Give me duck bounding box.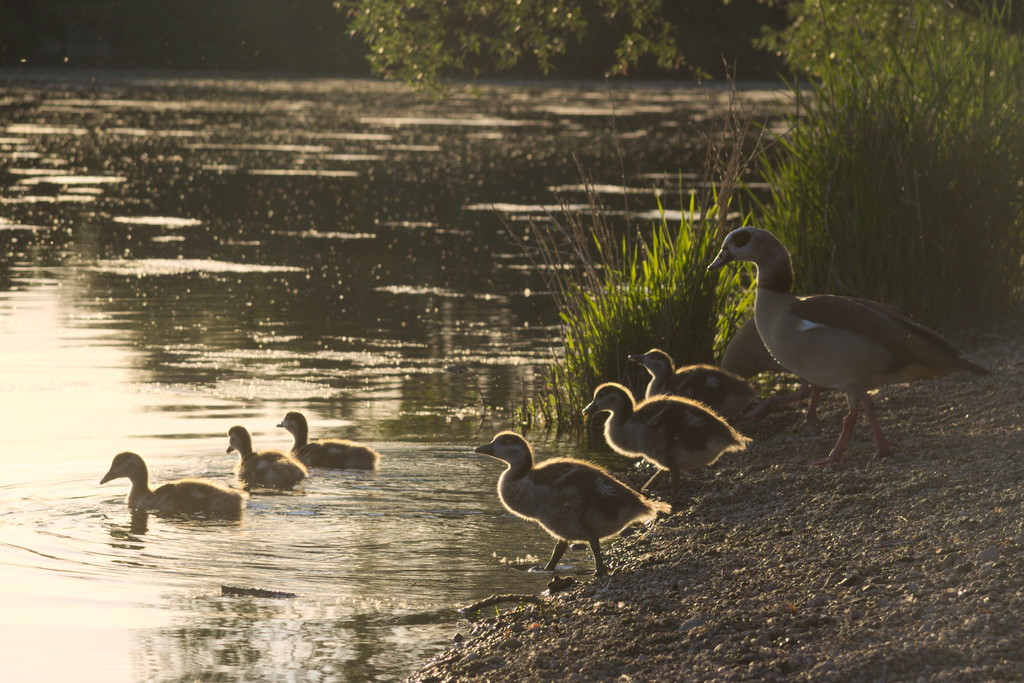
[225, 420, 295, 504].
